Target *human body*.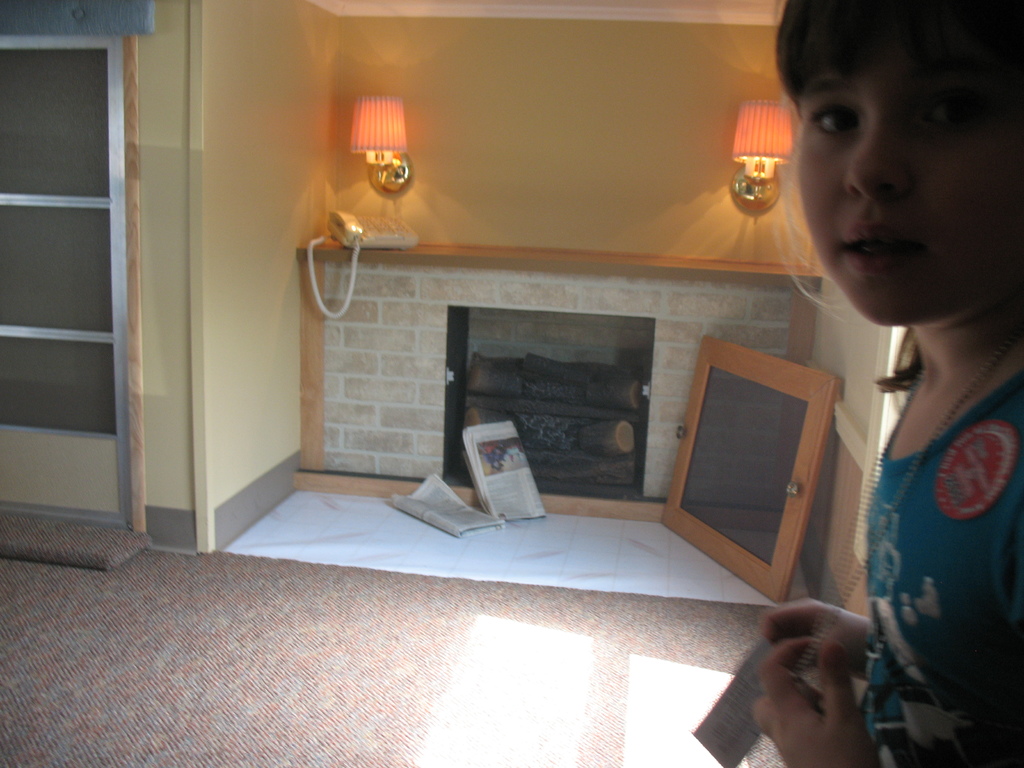
Target region: bbox(745, 0, 1011, 767).
